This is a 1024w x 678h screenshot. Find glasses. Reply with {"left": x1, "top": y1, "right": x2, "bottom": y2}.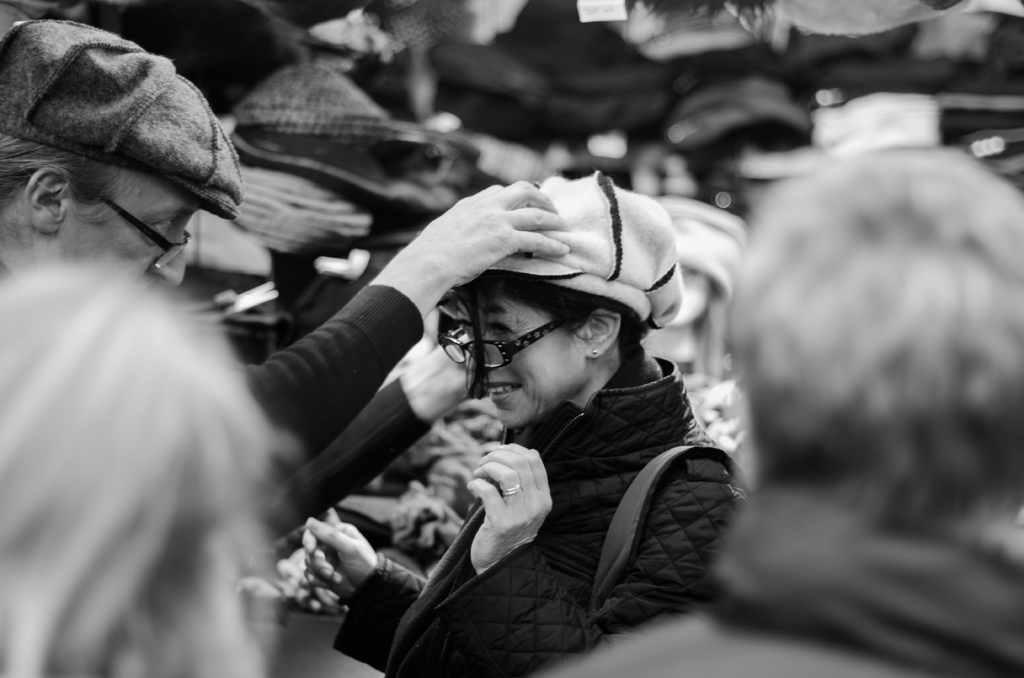
{"left": 440, "top": 327, "right": 586, "bottom": 378}.
